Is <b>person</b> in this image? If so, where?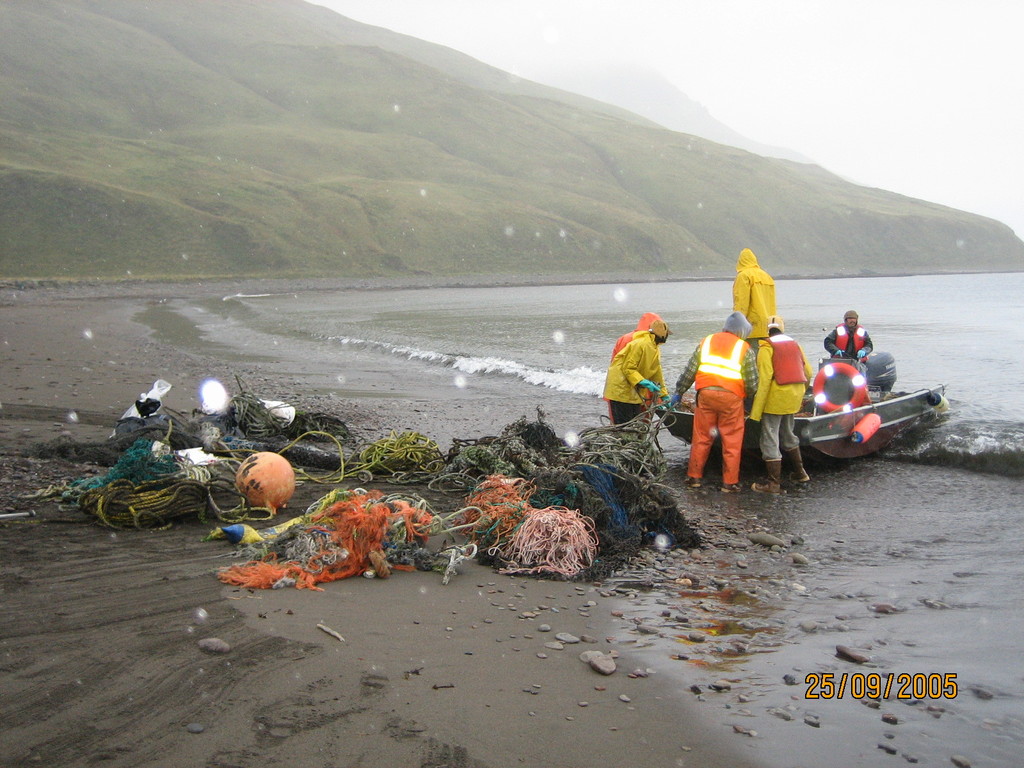
Yes, at {"x1": 731, "y1": 246, "x2": 773, "y2": 348}.
